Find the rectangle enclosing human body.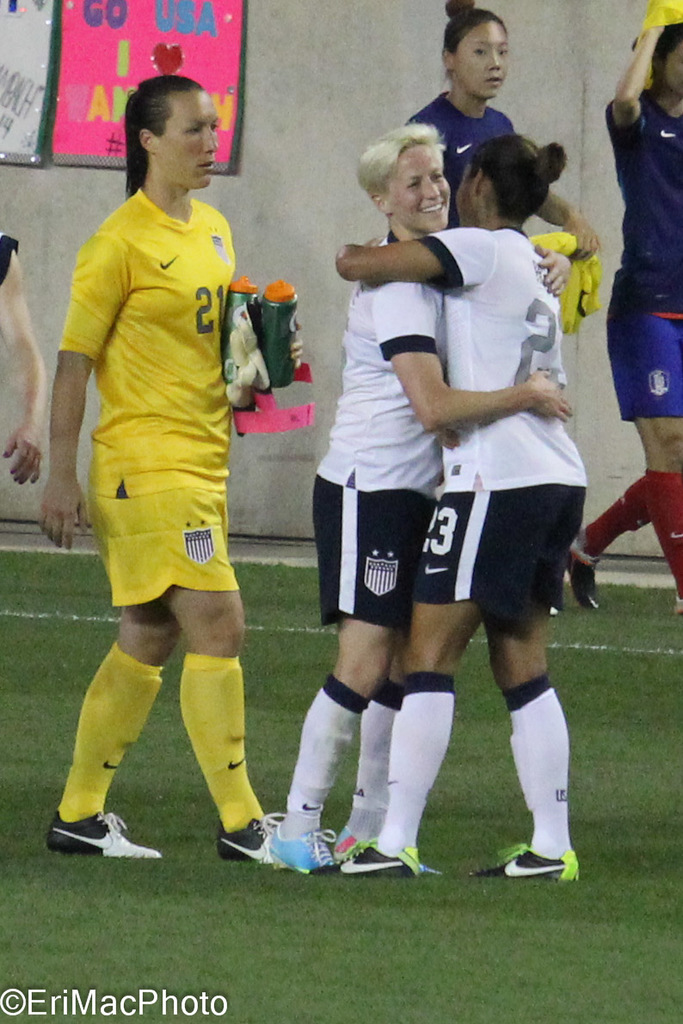
Rect(569, 17, 682, 610).
